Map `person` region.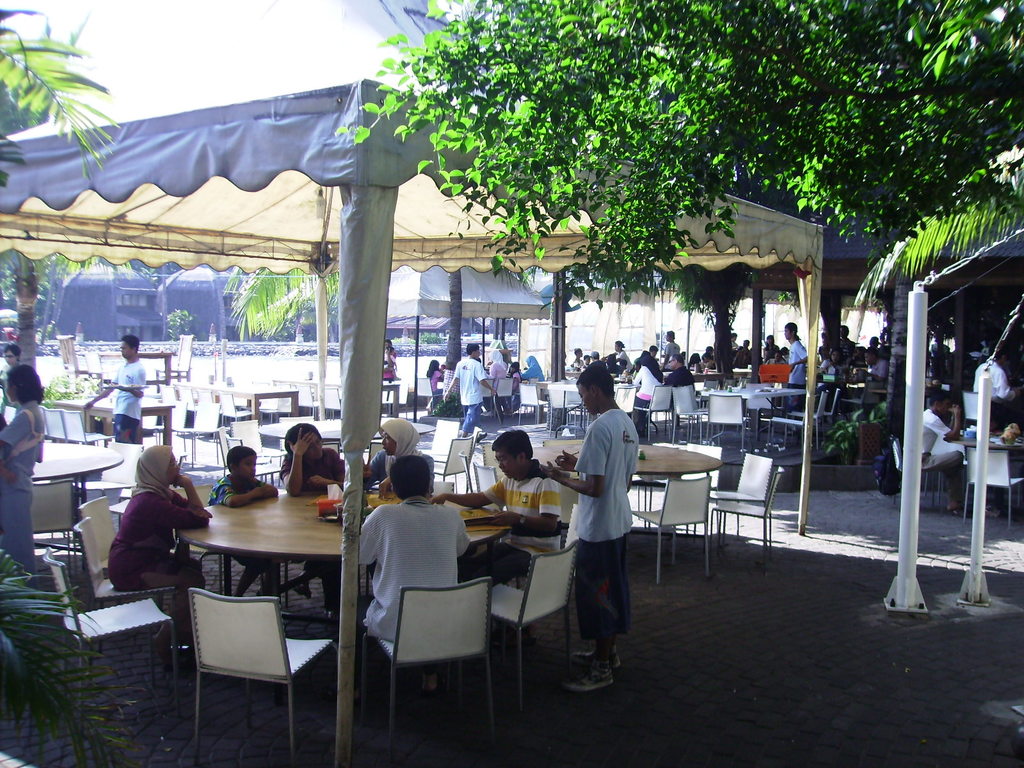
Mapped to locate(440, 342, 499, 438).
